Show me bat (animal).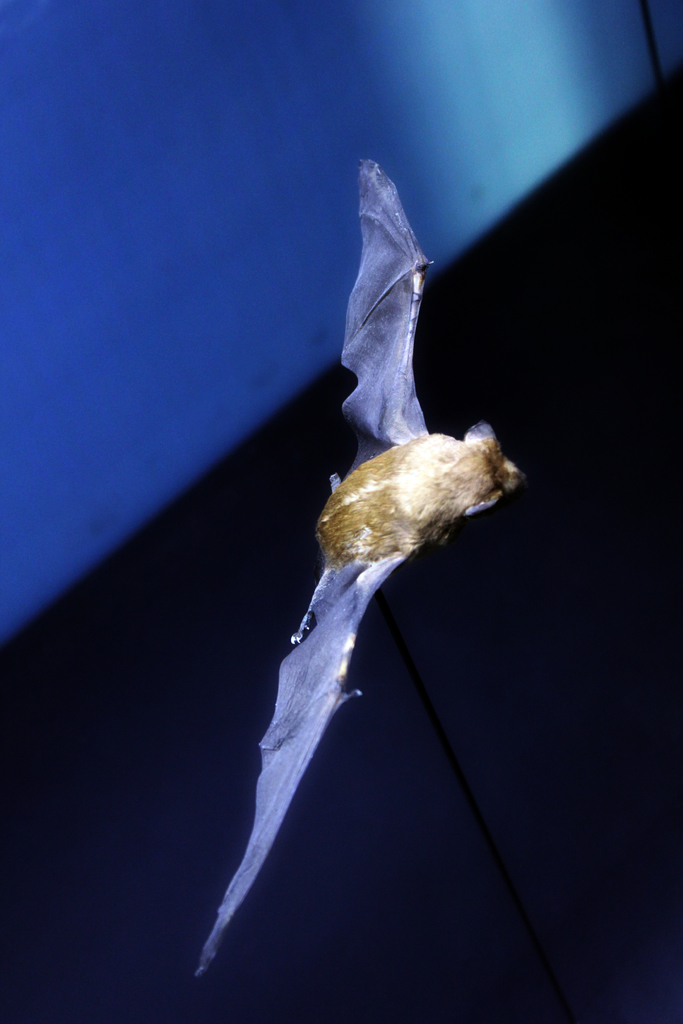
bat (animal) is here: <region>191, 150, 525, 986</region>.
